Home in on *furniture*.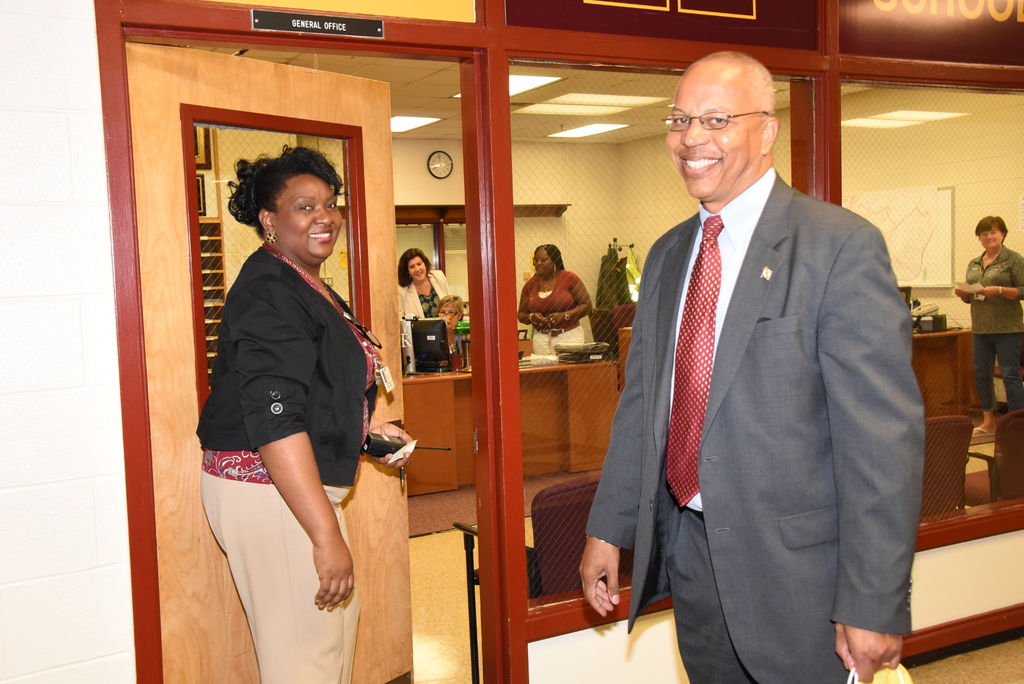
Homed in at [x1=518, y1=337, x2=535, y2=358].
